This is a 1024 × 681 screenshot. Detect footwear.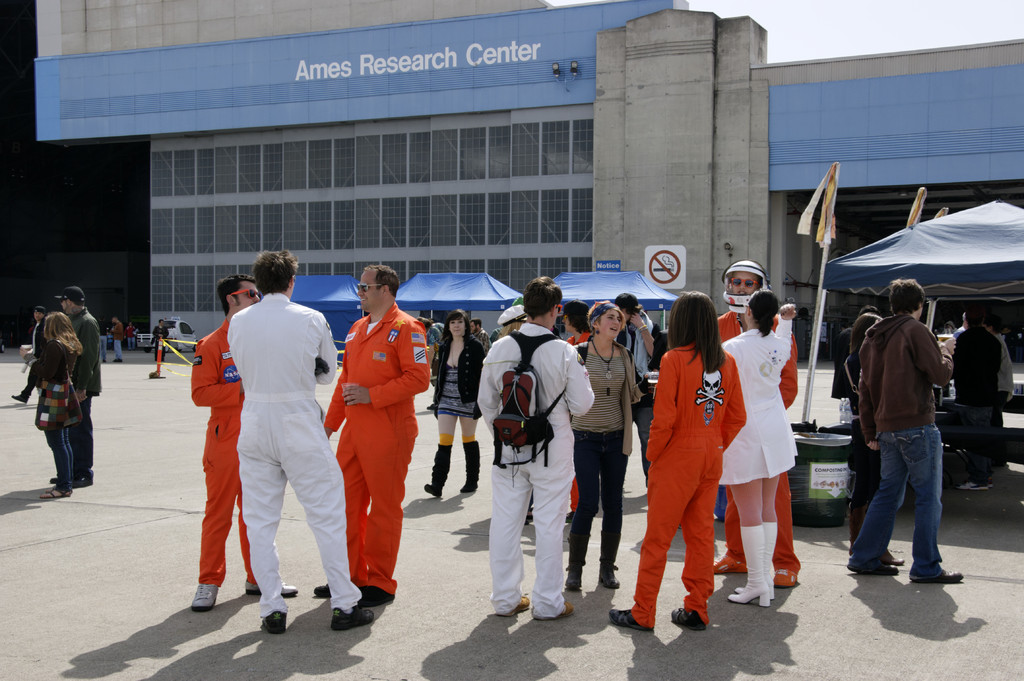
(38, 483, 75, 501).
